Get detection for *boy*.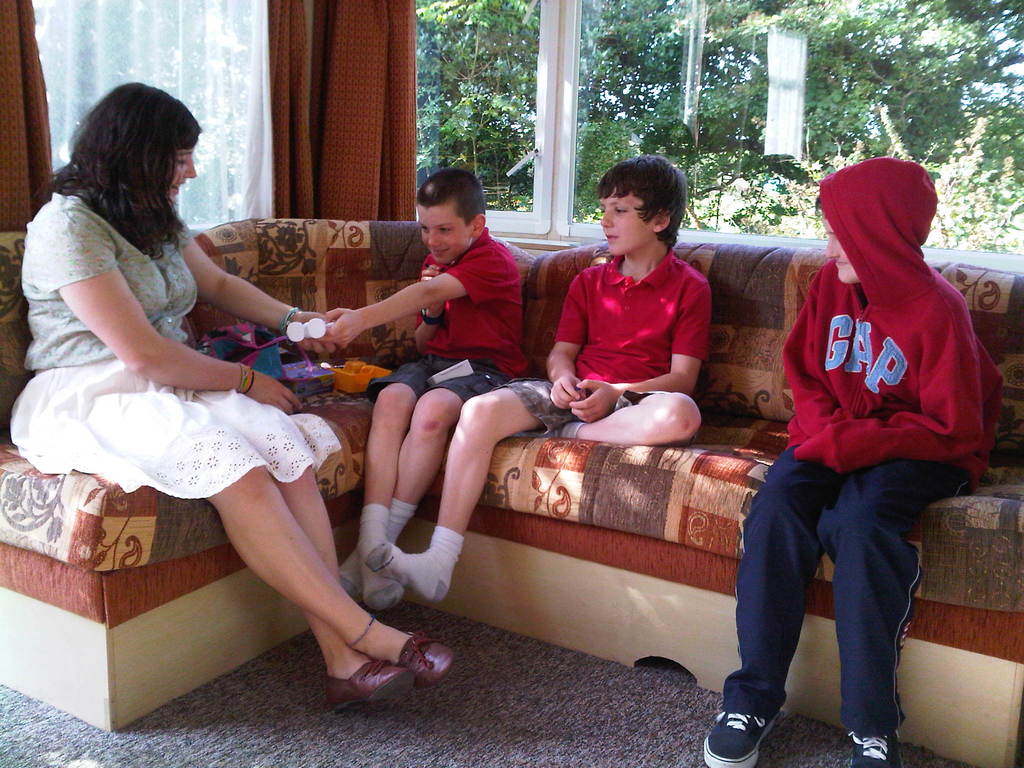
Detection: <box>703,159,1005,767</box>.
